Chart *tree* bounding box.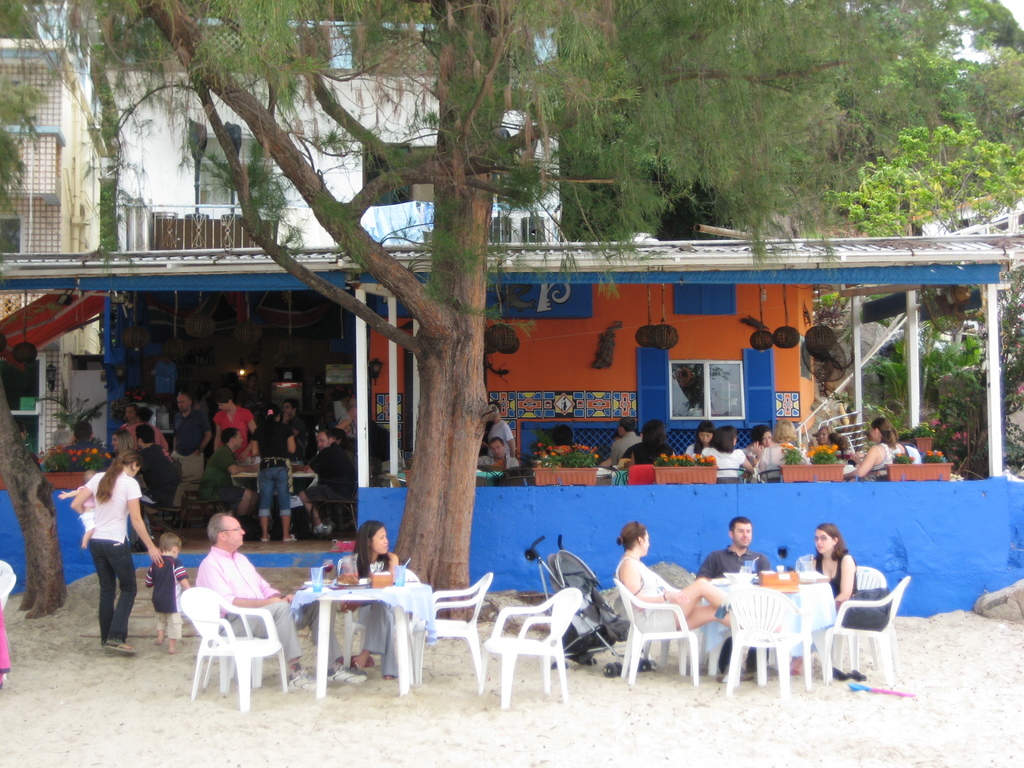
Charted: box(0, 0, 1023, 610).
